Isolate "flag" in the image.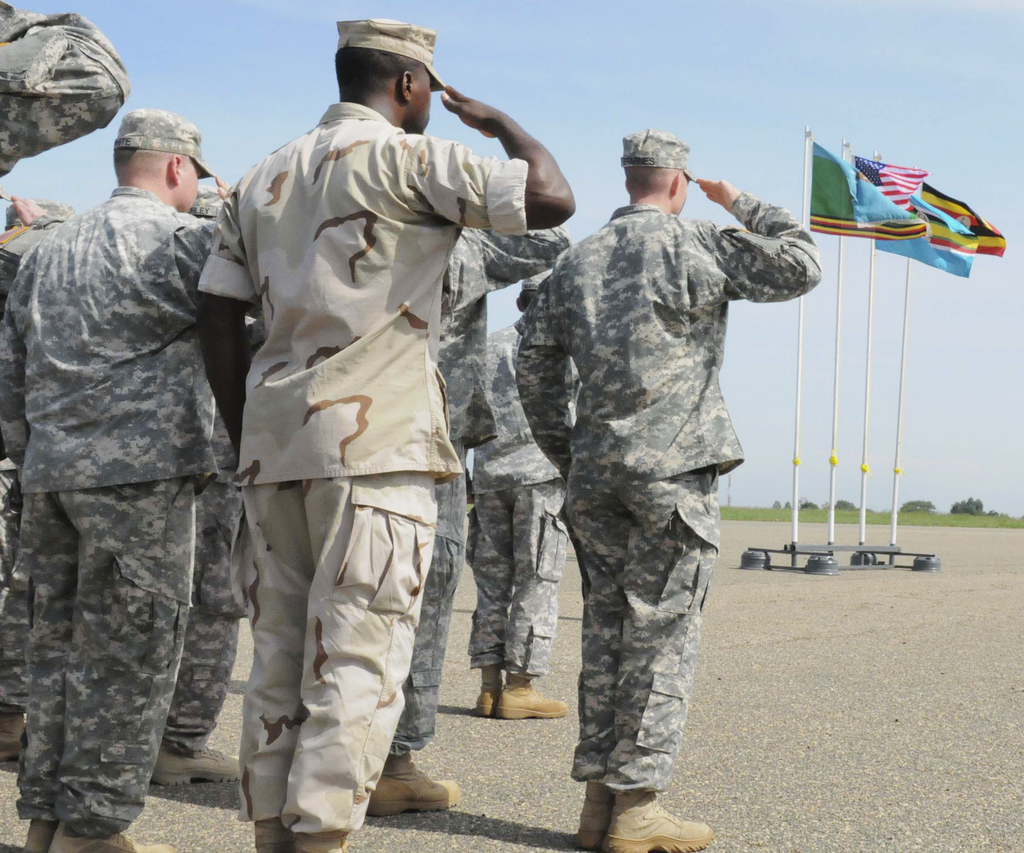
Isolated region: 853/154/925/225.
